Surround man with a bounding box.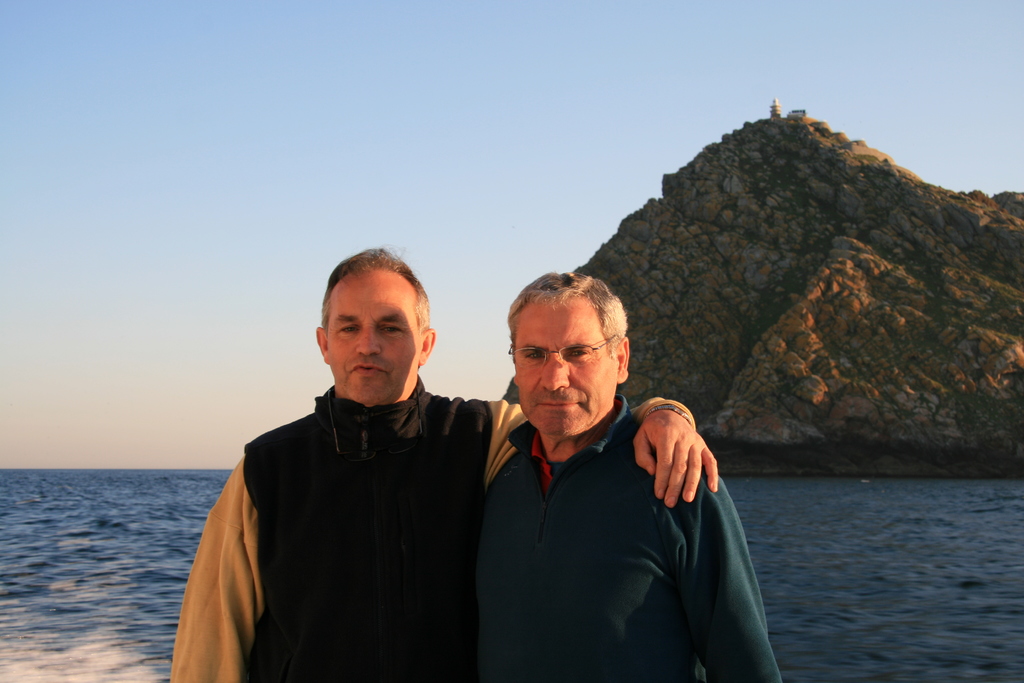
474 268 789 682.
